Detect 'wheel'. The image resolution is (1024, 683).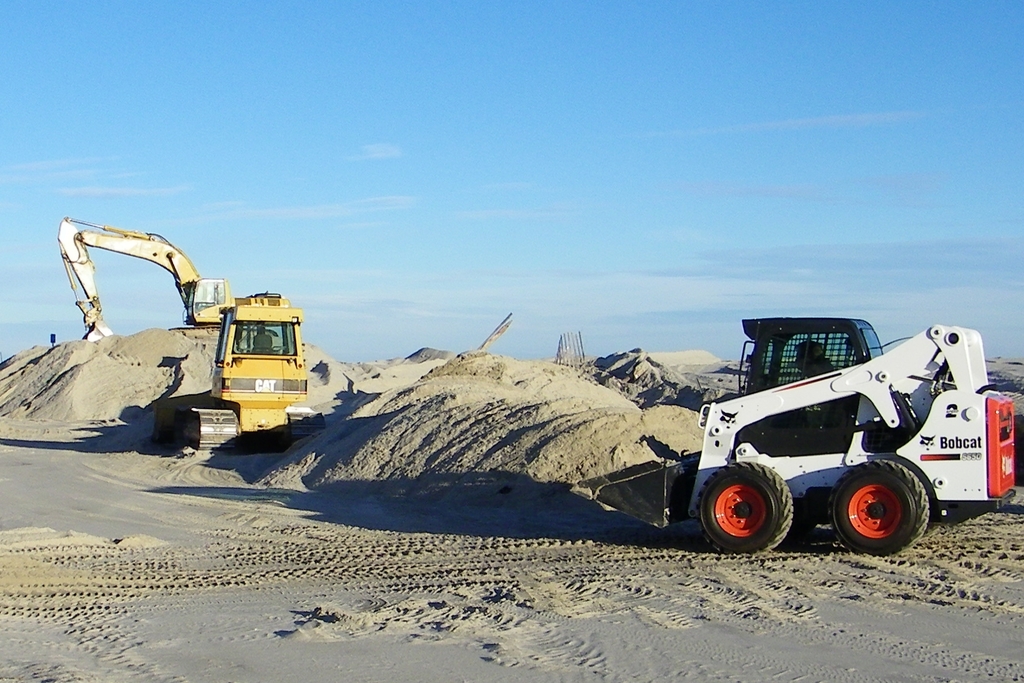
824:459:936:556.
